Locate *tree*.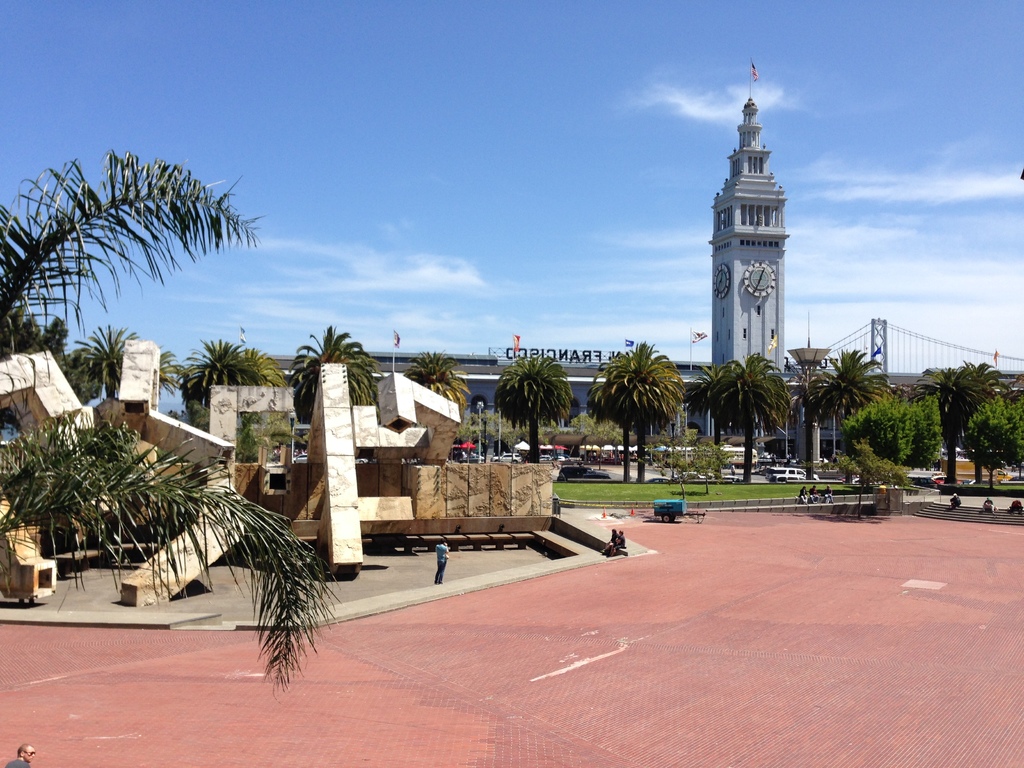
Bounding box: [3,153,339,691].
